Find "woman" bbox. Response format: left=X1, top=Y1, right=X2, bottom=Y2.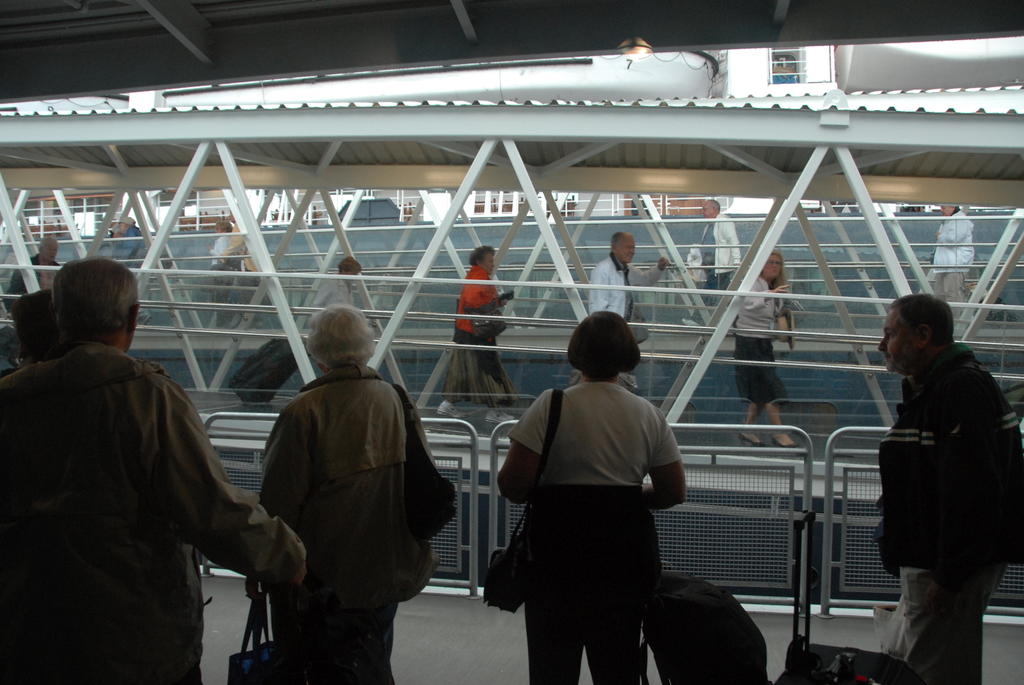
left=734, top=255, right=806, bottom=457.
